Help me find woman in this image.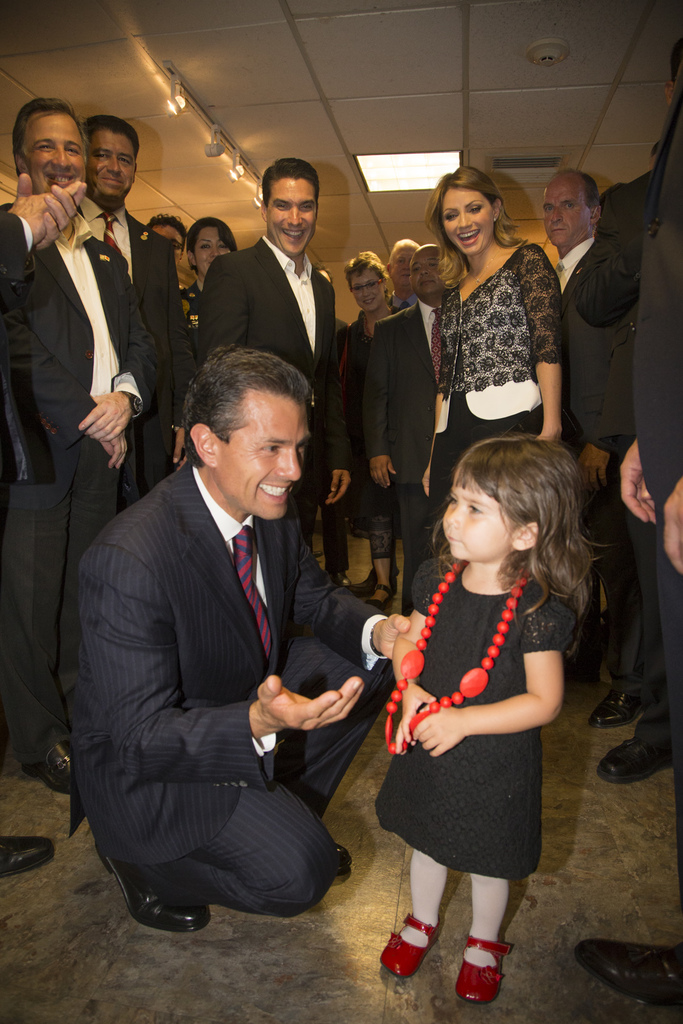
Found it: box=[180, 214, 232, 348].
